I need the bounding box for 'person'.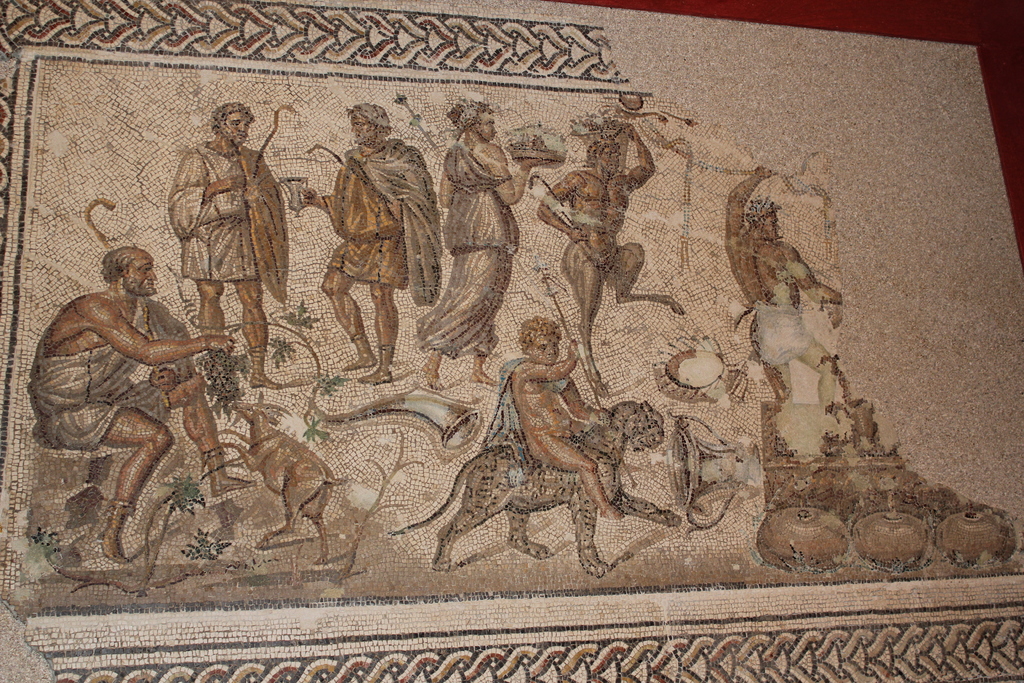
Here it is: x1=532, y1=120, x2=683, y2=400.
